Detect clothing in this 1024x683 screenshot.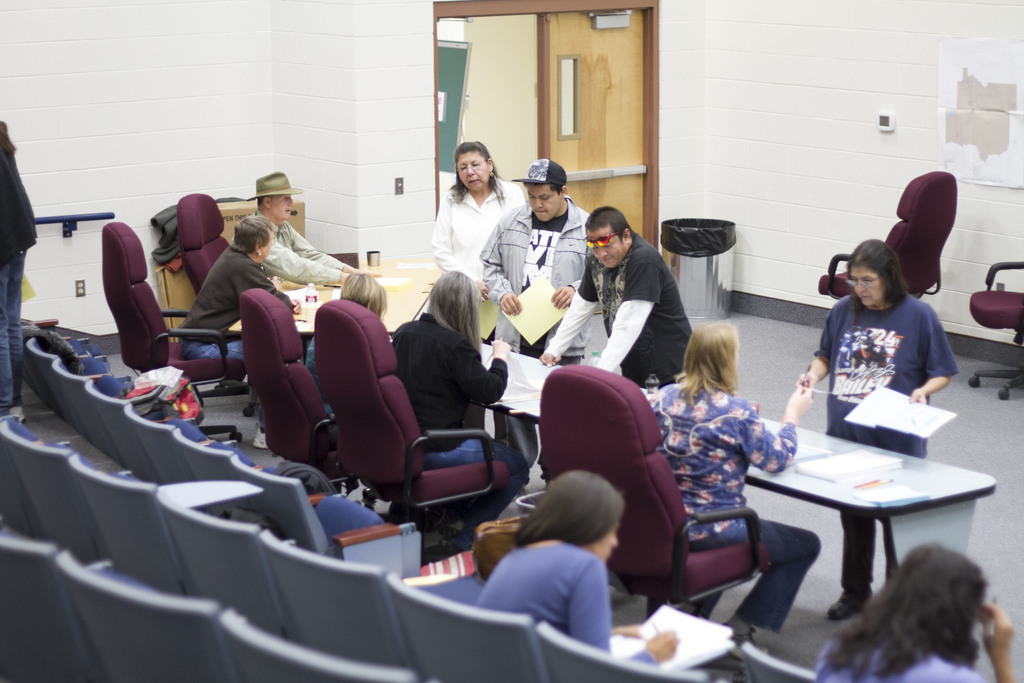
Detection: bbox=[173, 242, 253, 374].
